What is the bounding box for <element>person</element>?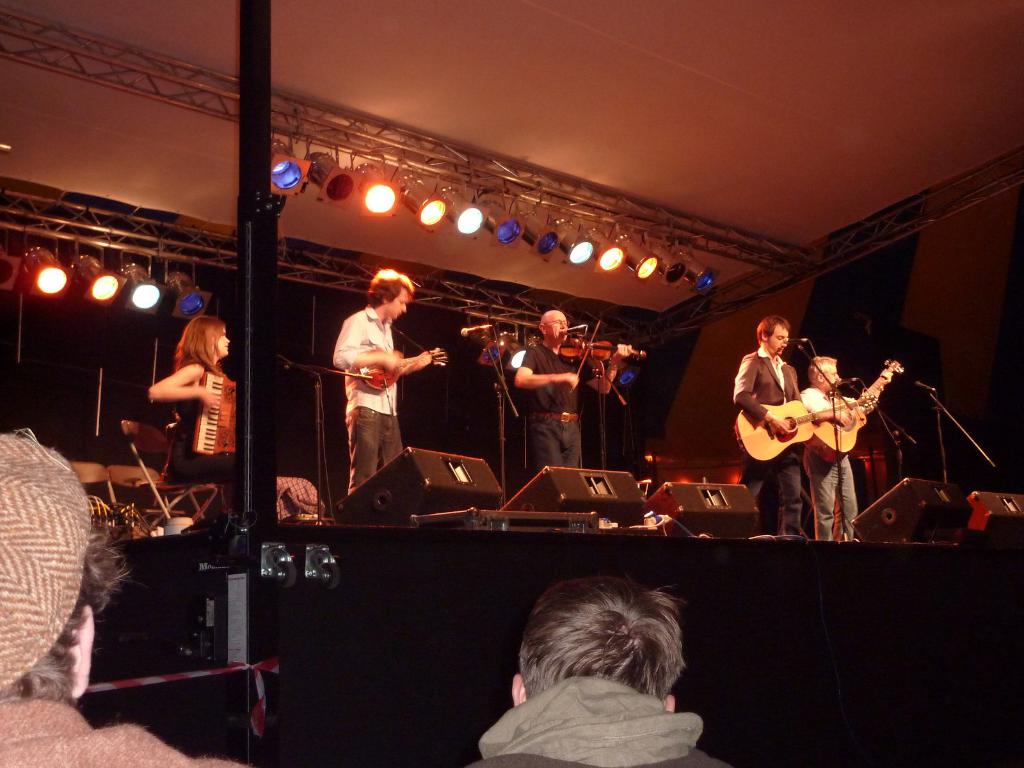
146,312,239,516.
